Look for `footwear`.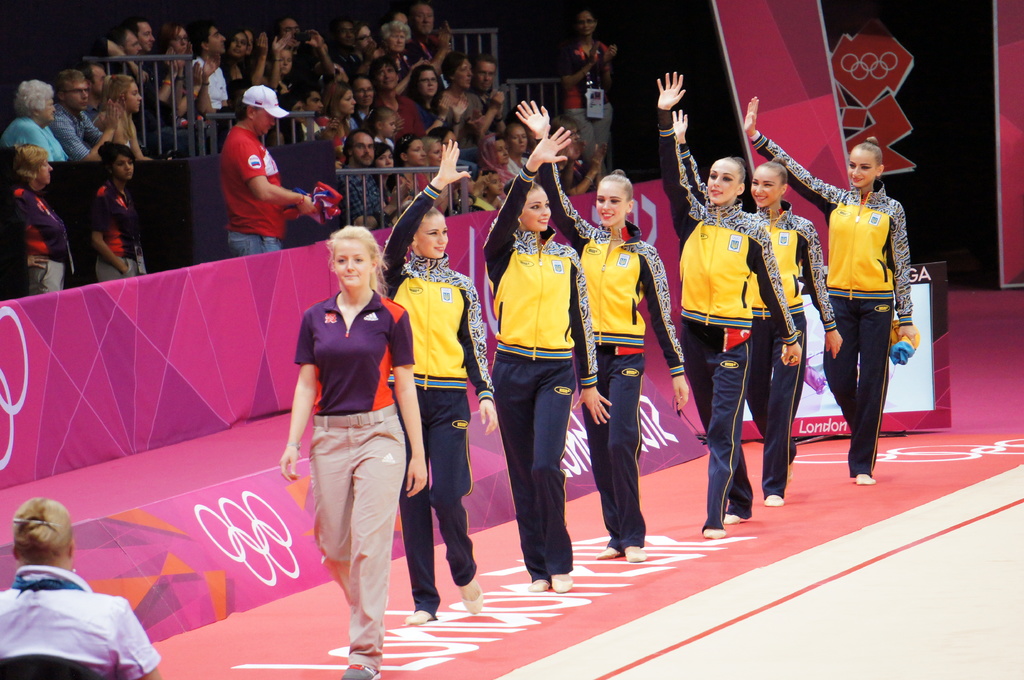
Found: x1=341 y1=663 x2=380 y2=679.
